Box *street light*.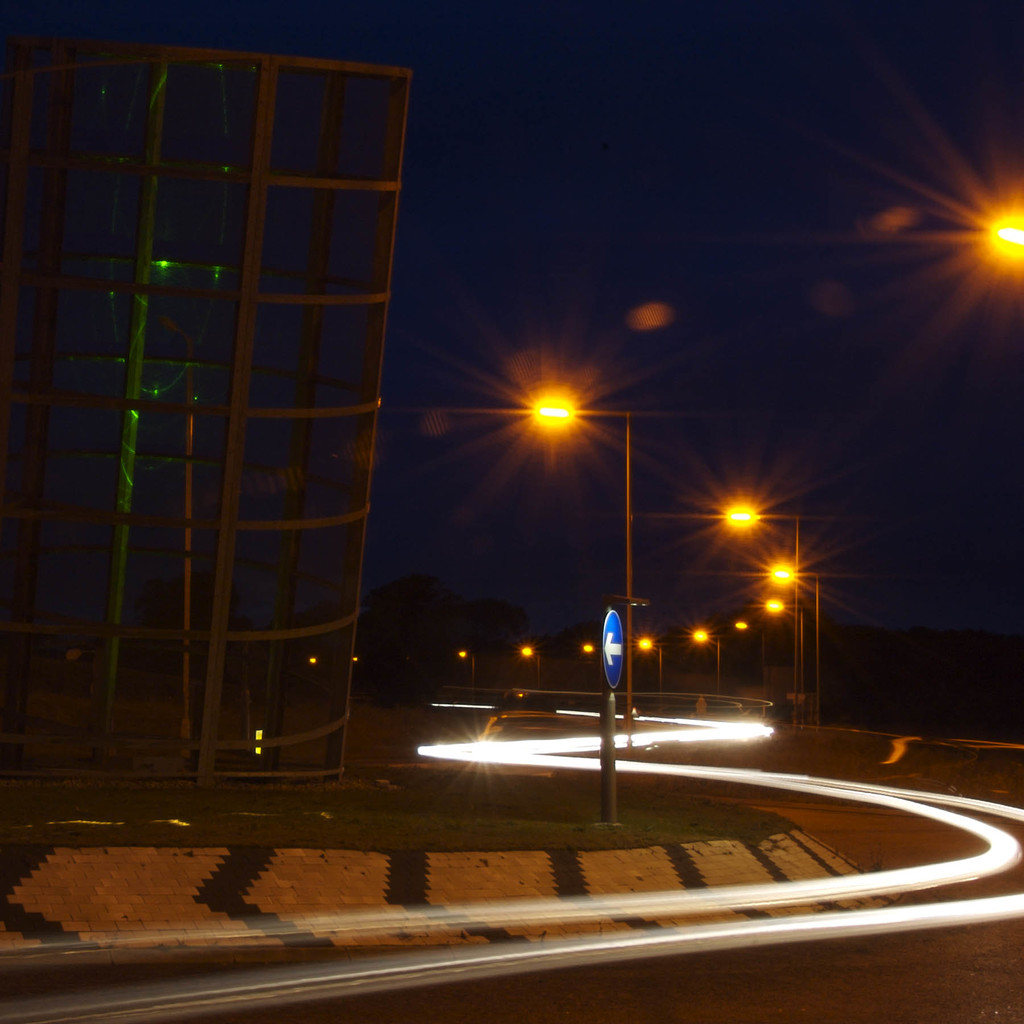
x1=765 y1=594 x2=811 y2=706.
